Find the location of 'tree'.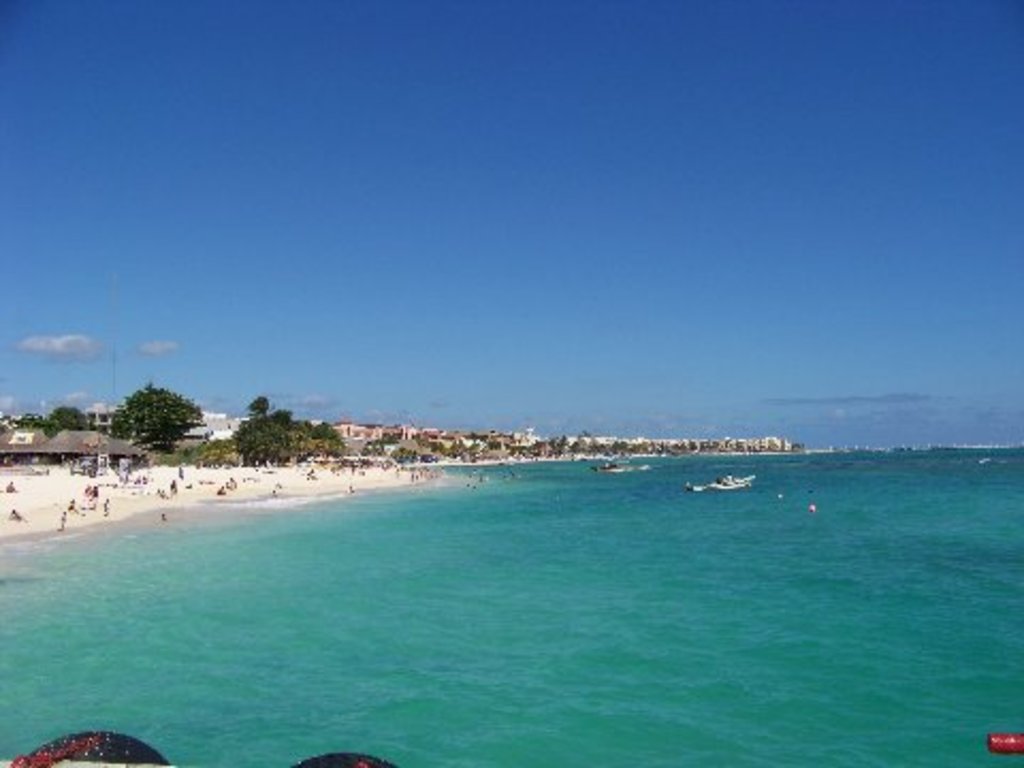
Location: bbox=(43, 393, 85, 442).
